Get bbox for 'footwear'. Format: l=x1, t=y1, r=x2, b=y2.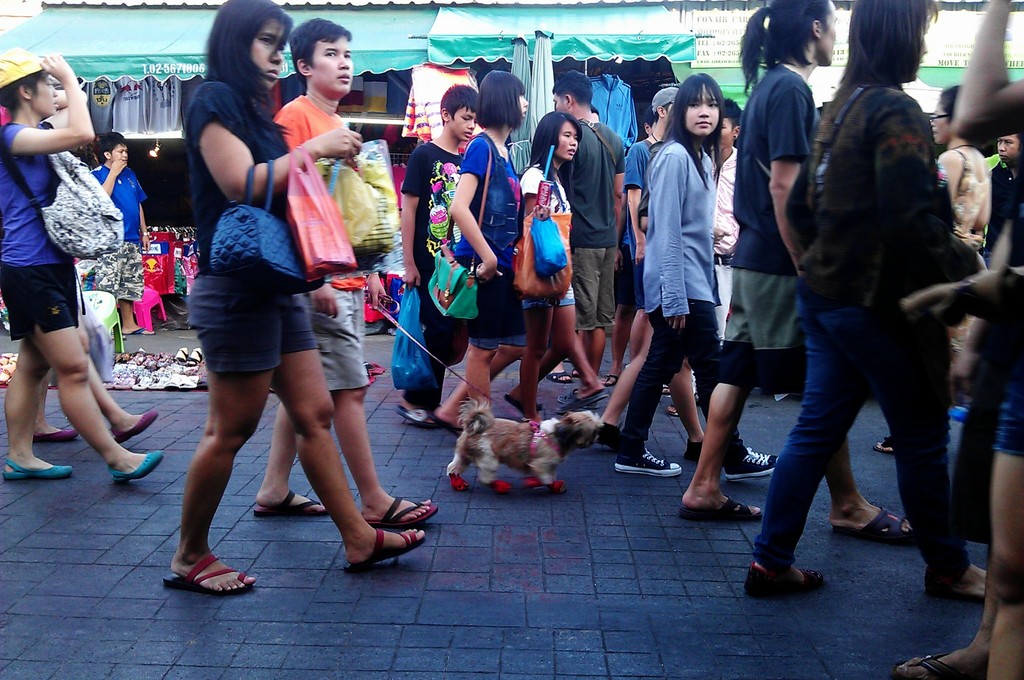
l=109, t=406, r=161, b=445.
